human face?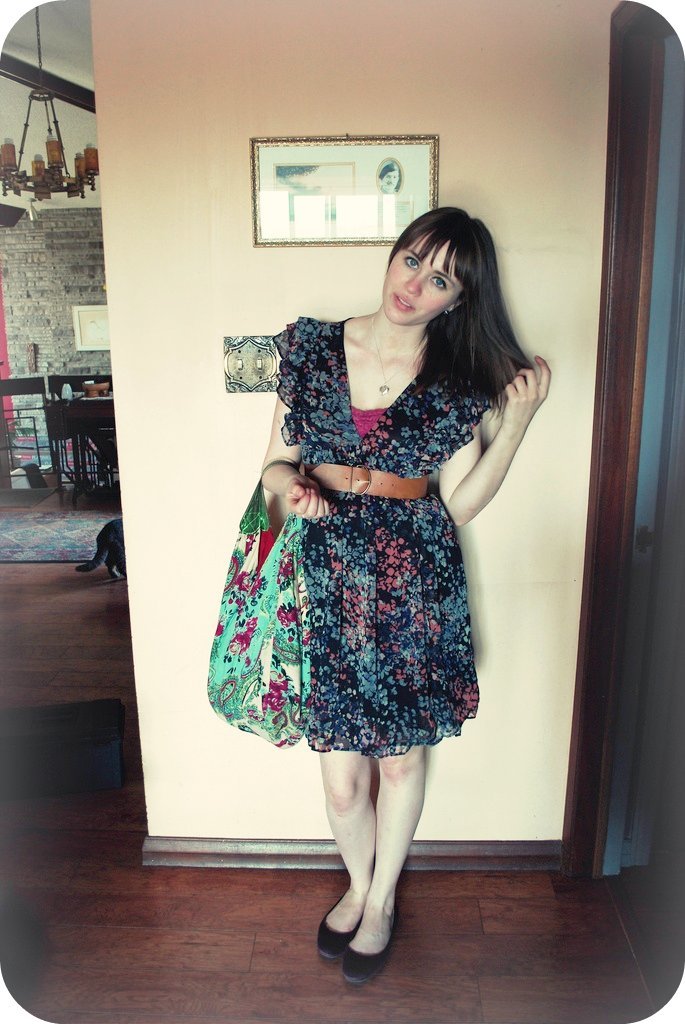
l=387, t=230, r=472, b=328
